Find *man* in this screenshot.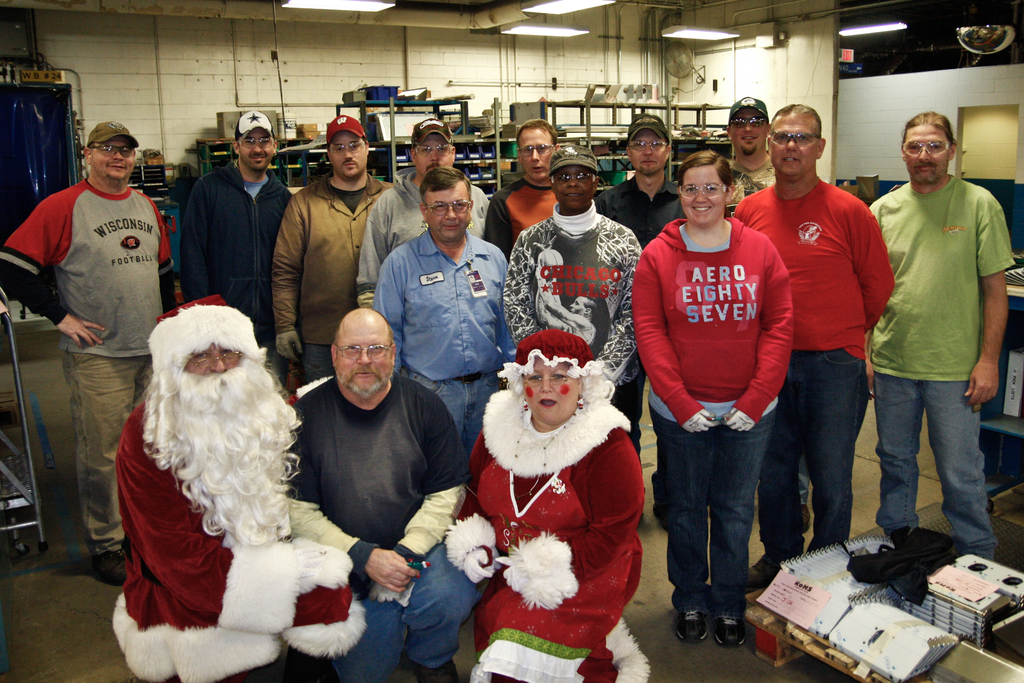
The bounding box for *man* is crop(0, 119, 177, 584).
